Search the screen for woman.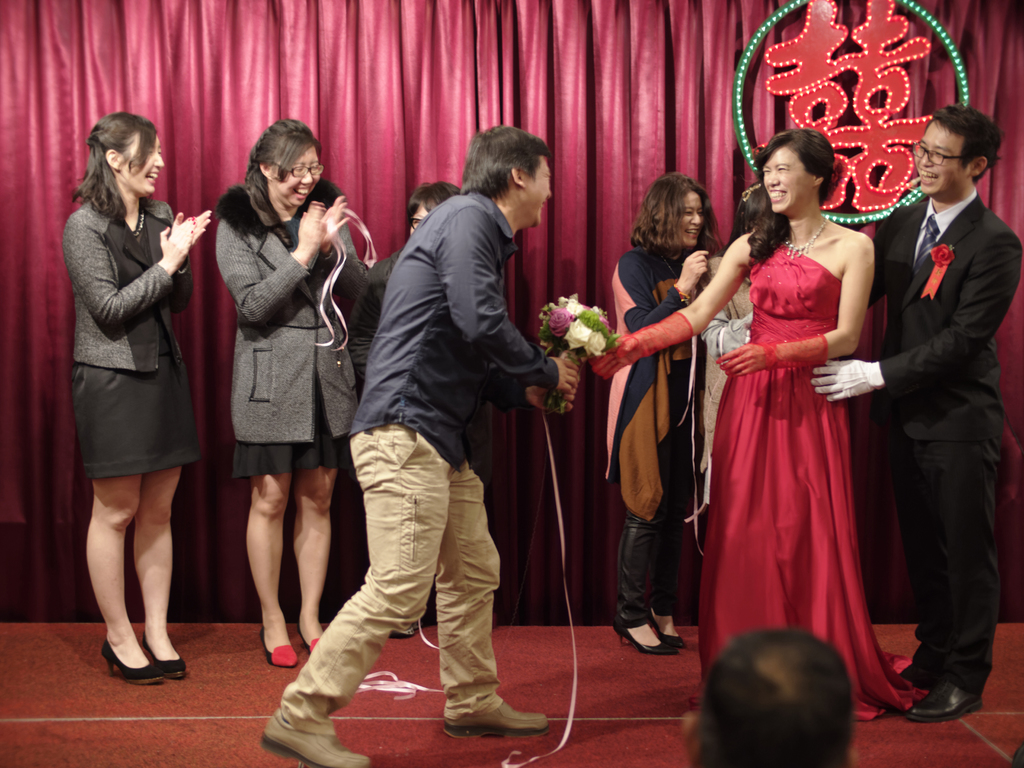
Found at 206,119,362,671.
